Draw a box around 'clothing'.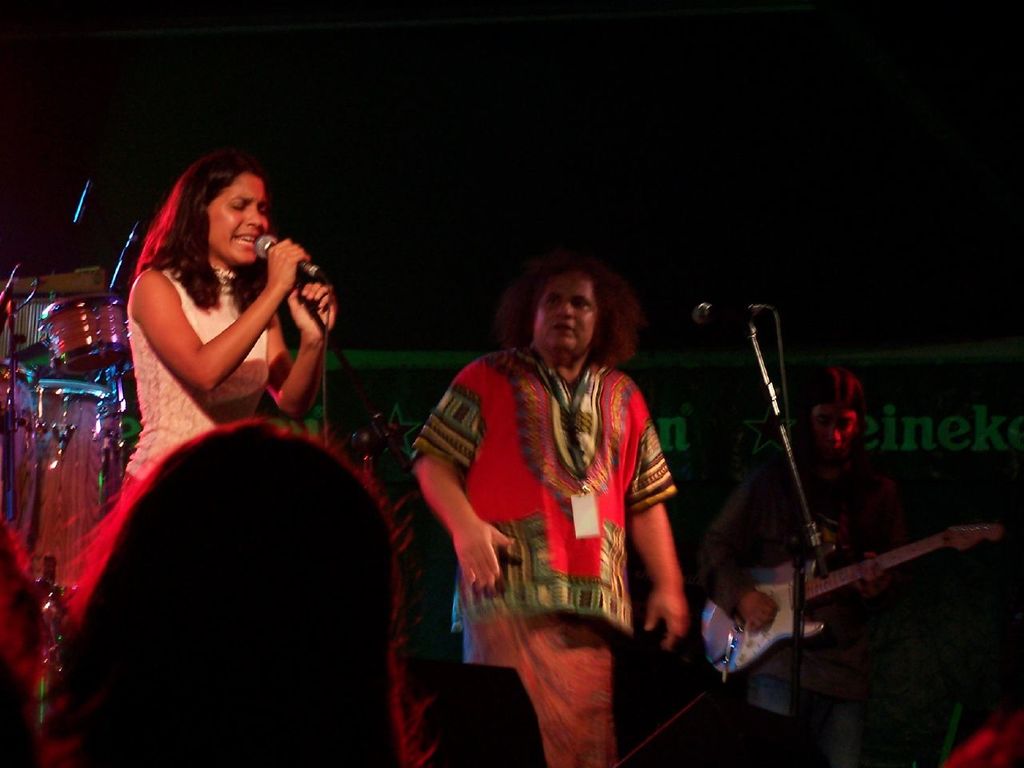
Rect(408, 330, 682, 767).
